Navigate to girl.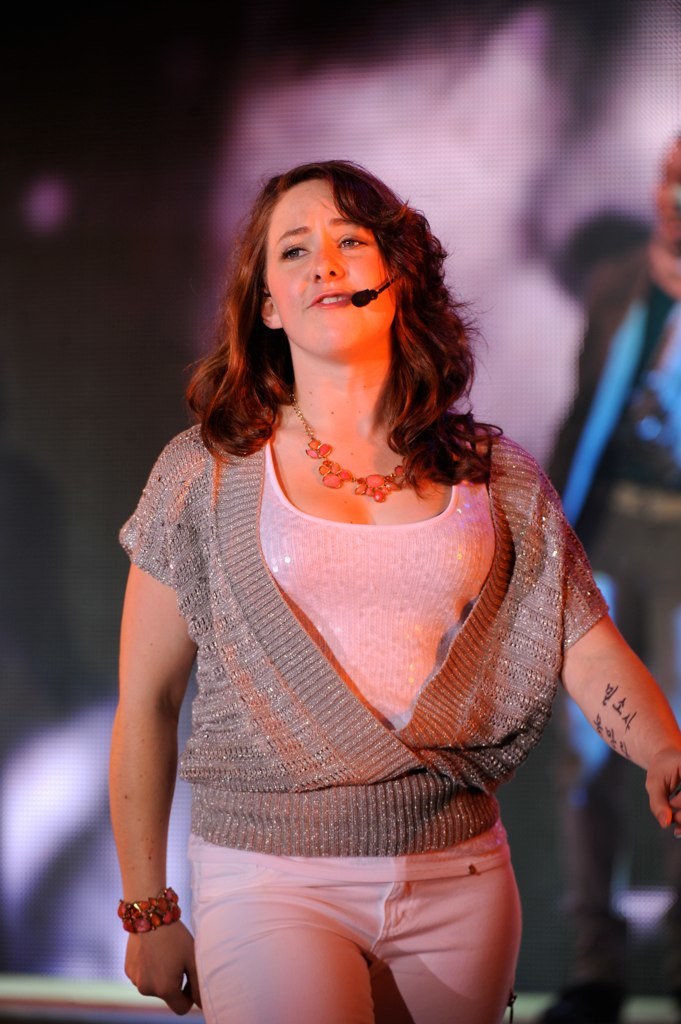
Navigation target: Rect(120, 157, 680, 1023).
